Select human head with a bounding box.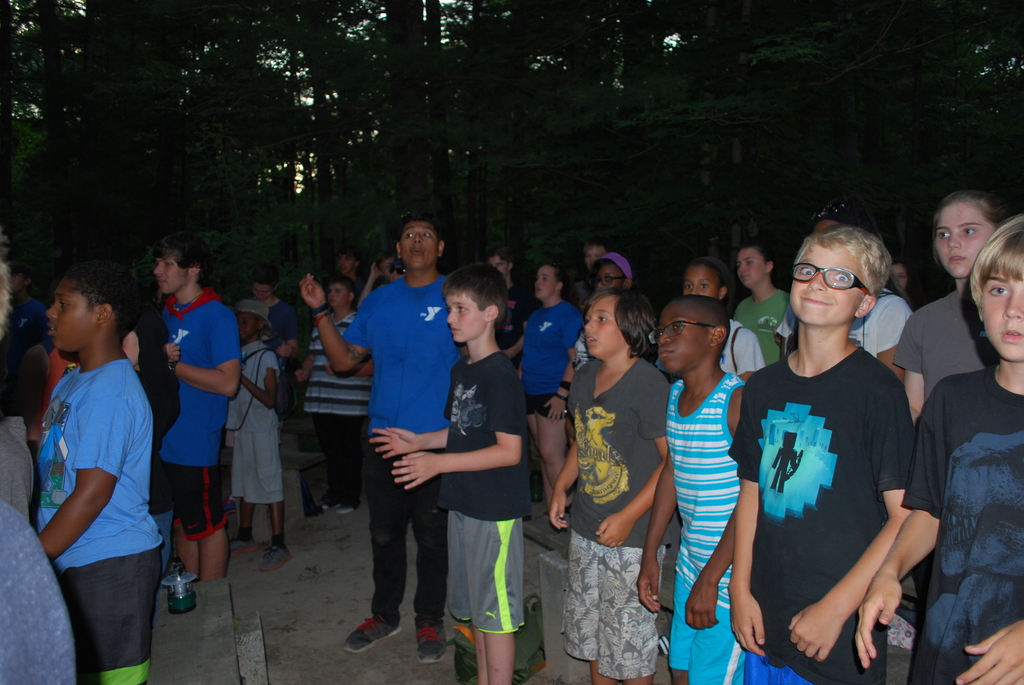
locate(253, 279, 274, 304).
